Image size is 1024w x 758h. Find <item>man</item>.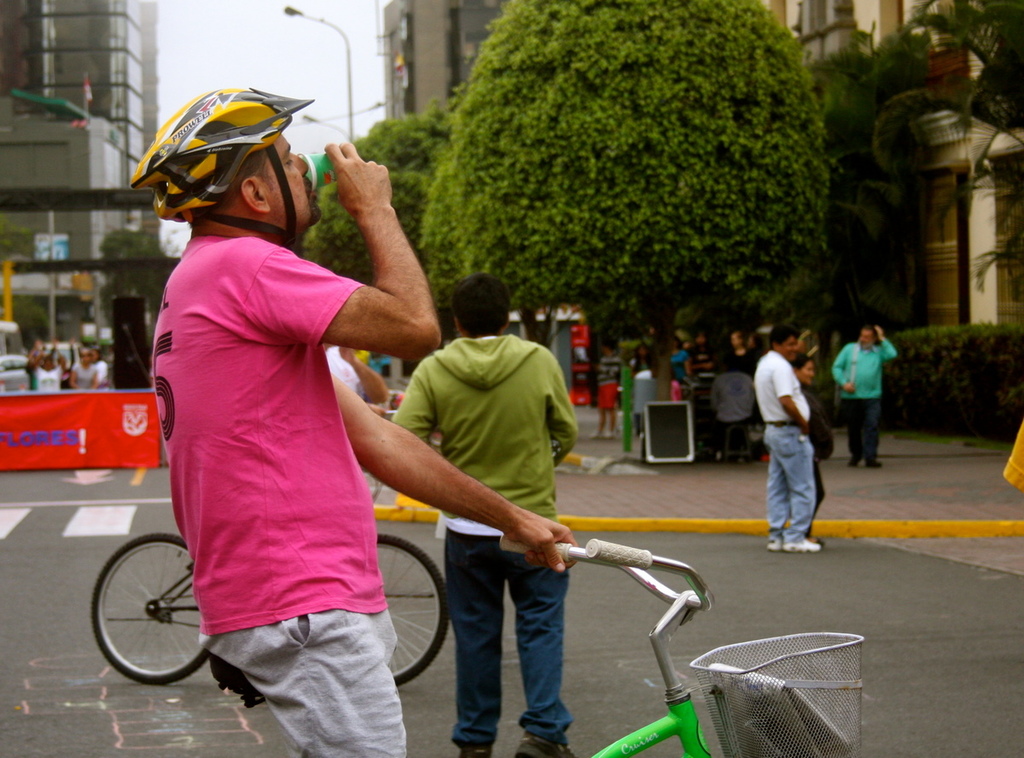
pyautogui.locateOnScreen(751, 322, 825, 557).
